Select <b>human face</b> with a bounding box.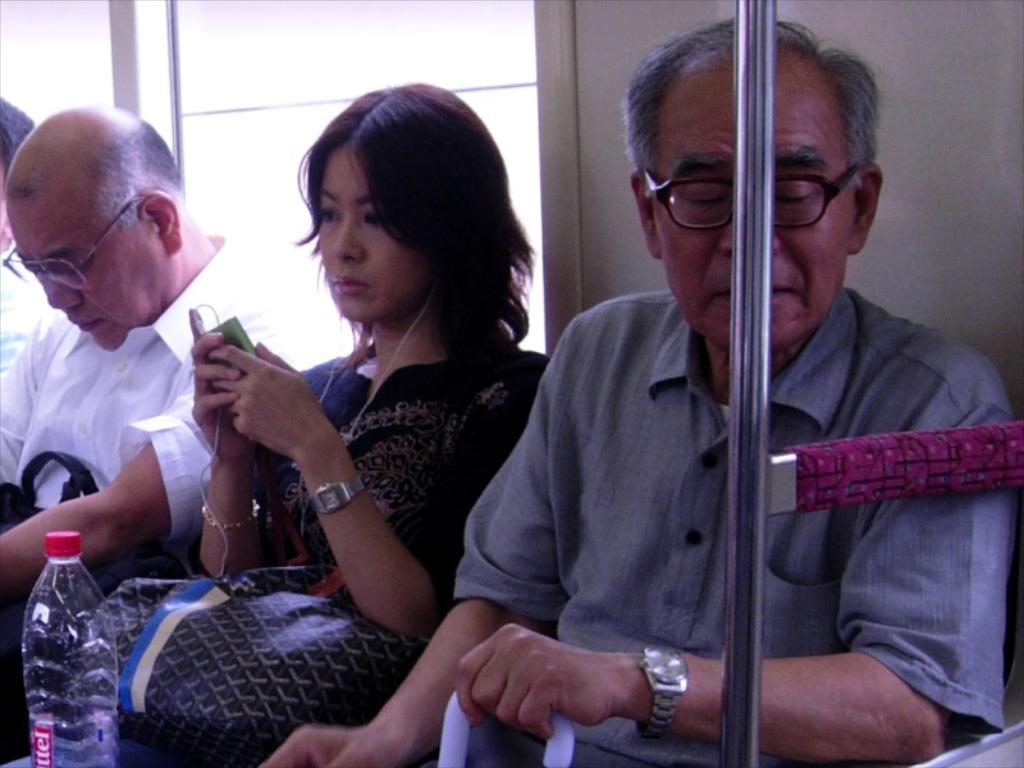
{"left": 320, "top": 147, "right": 429, "bottom": 321}.
